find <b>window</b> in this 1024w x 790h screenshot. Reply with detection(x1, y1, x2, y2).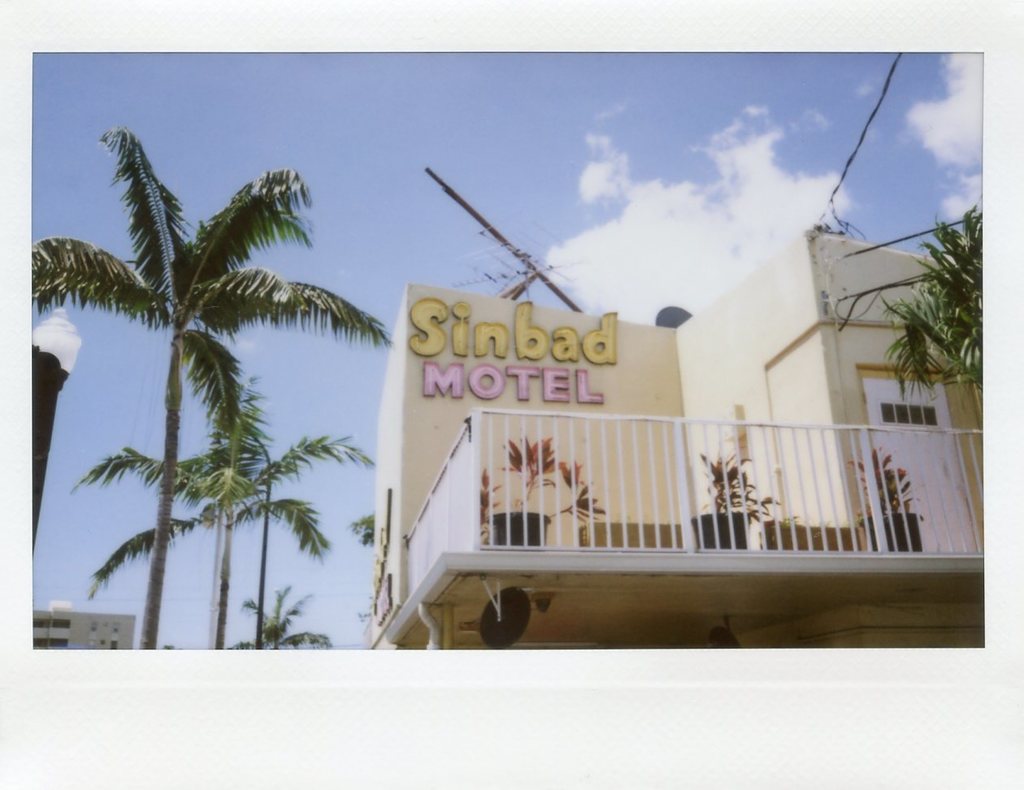
detection(106, 640, 120, 649).
